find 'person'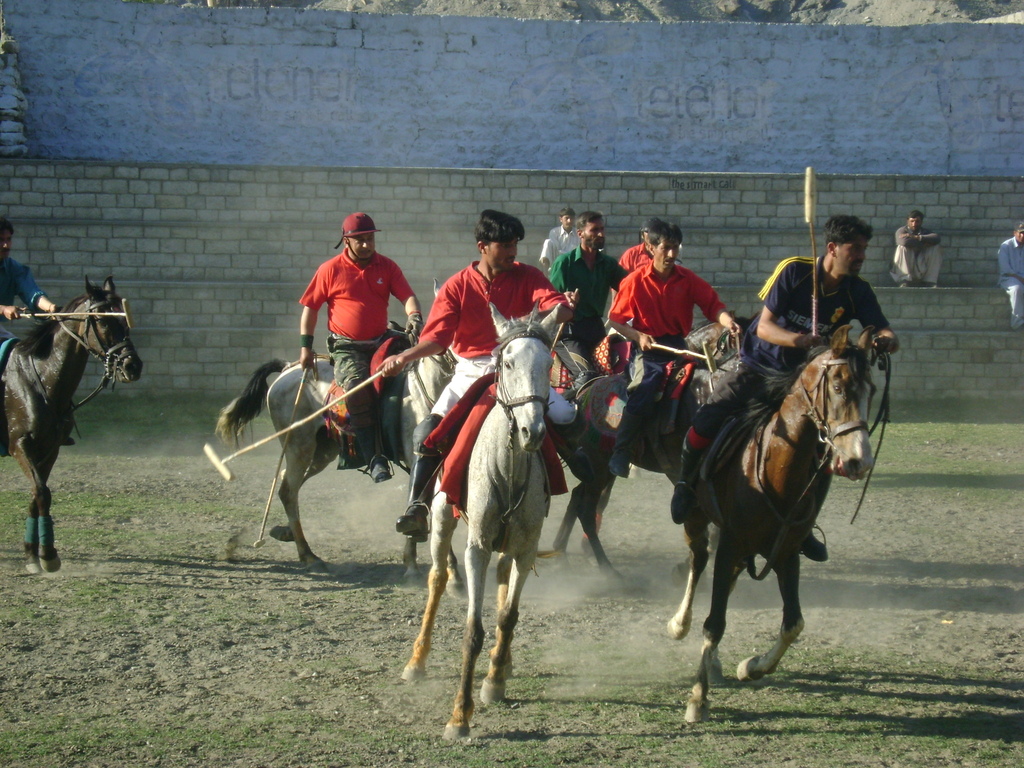
BBox(390, 200, 581, 539)
